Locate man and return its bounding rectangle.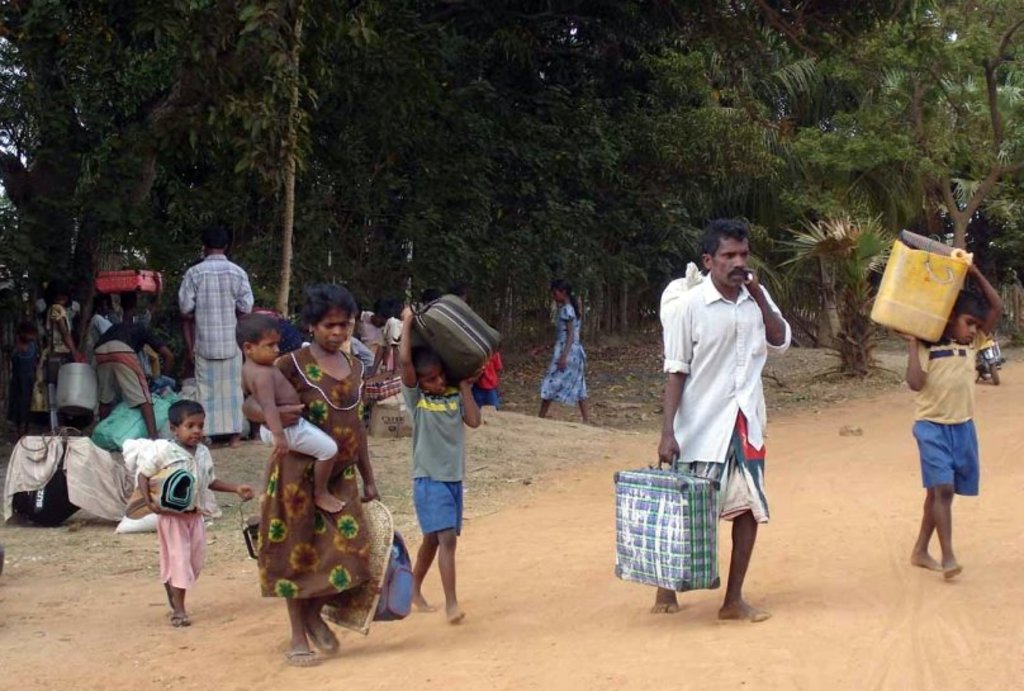
left=172, top=226, right=259, bottom=446.
